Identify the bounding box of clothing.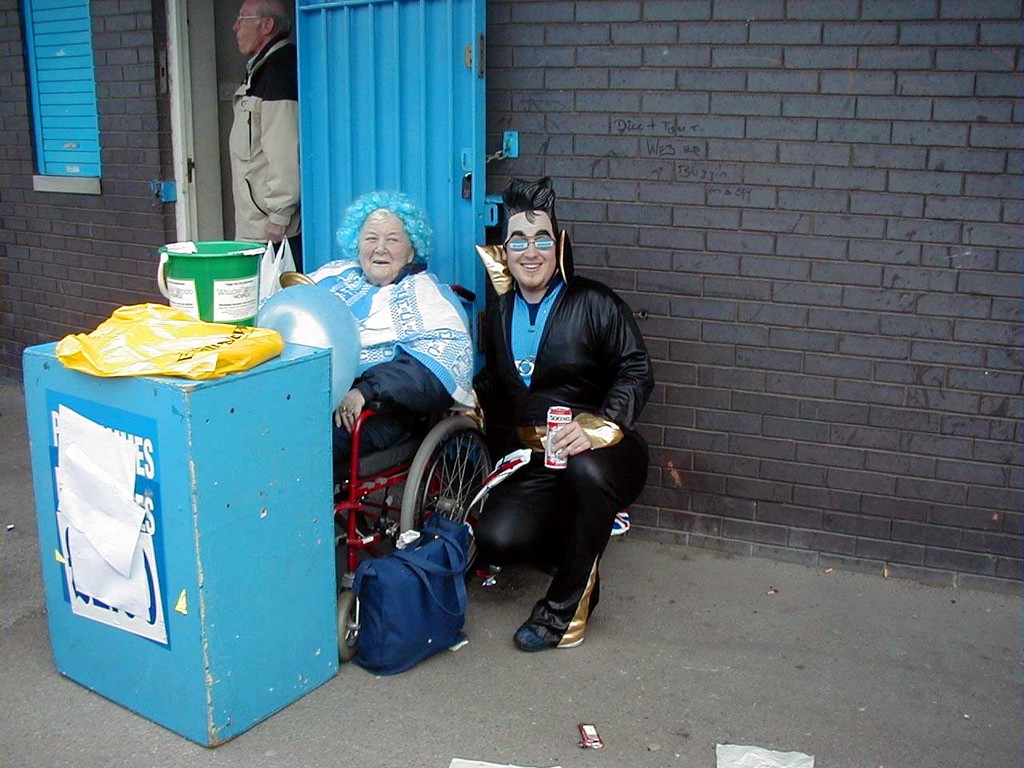
308:256:477:482.
